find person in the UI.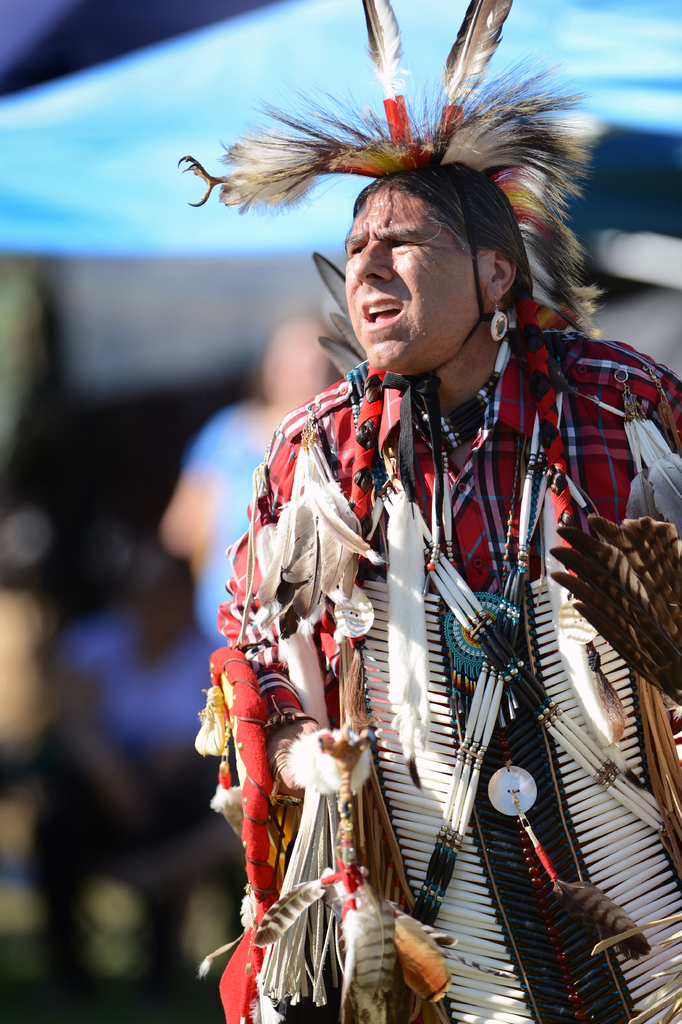
UI element at [left=187, top=83, right=643, bottom=1011].
